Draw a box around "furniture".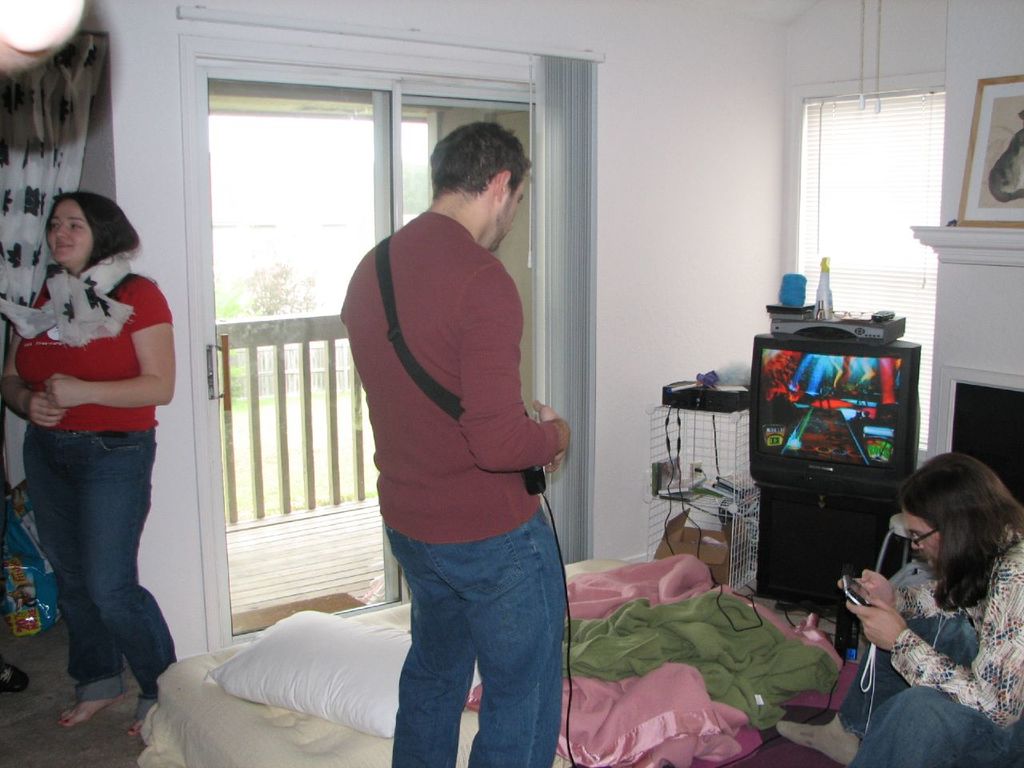
left=874, top=514, right=914, bottom=570.
